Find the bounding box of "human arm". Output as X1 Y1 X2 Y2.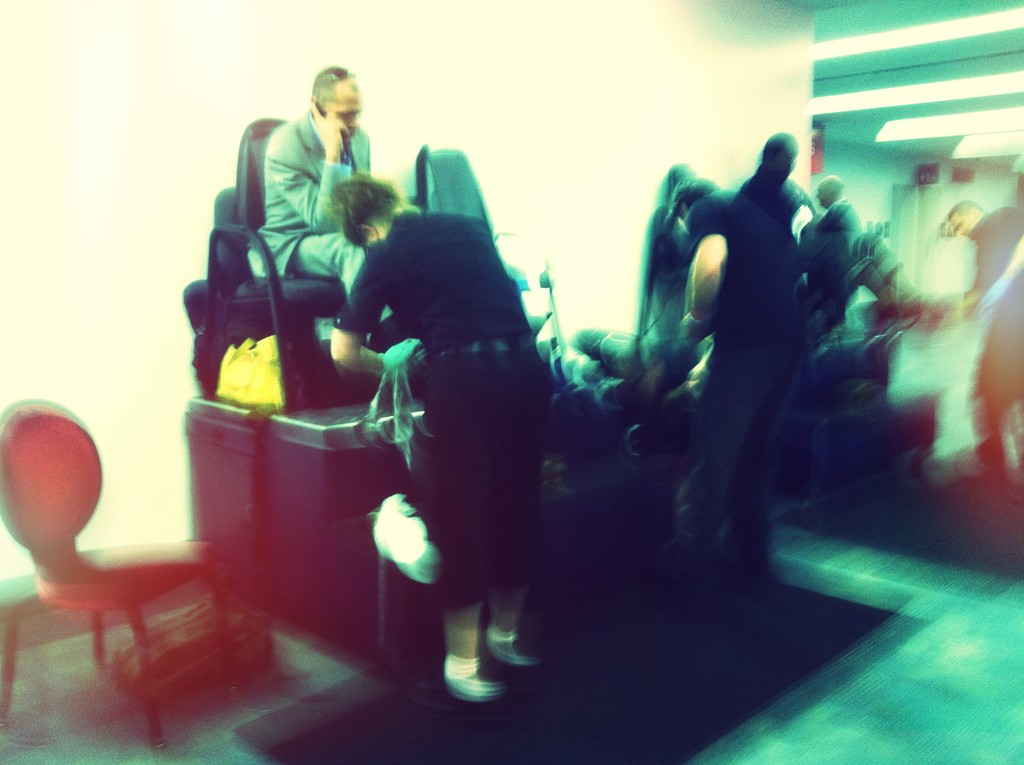
964 285 988 331.
